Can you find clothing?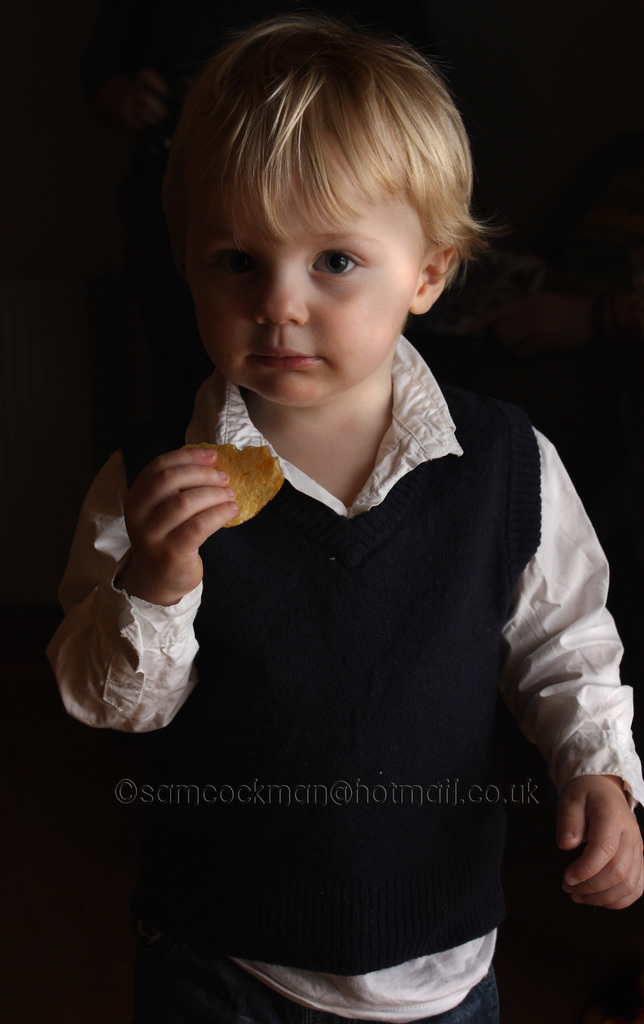
Yes, bounding box: region(37, 356, 643, 1023).
